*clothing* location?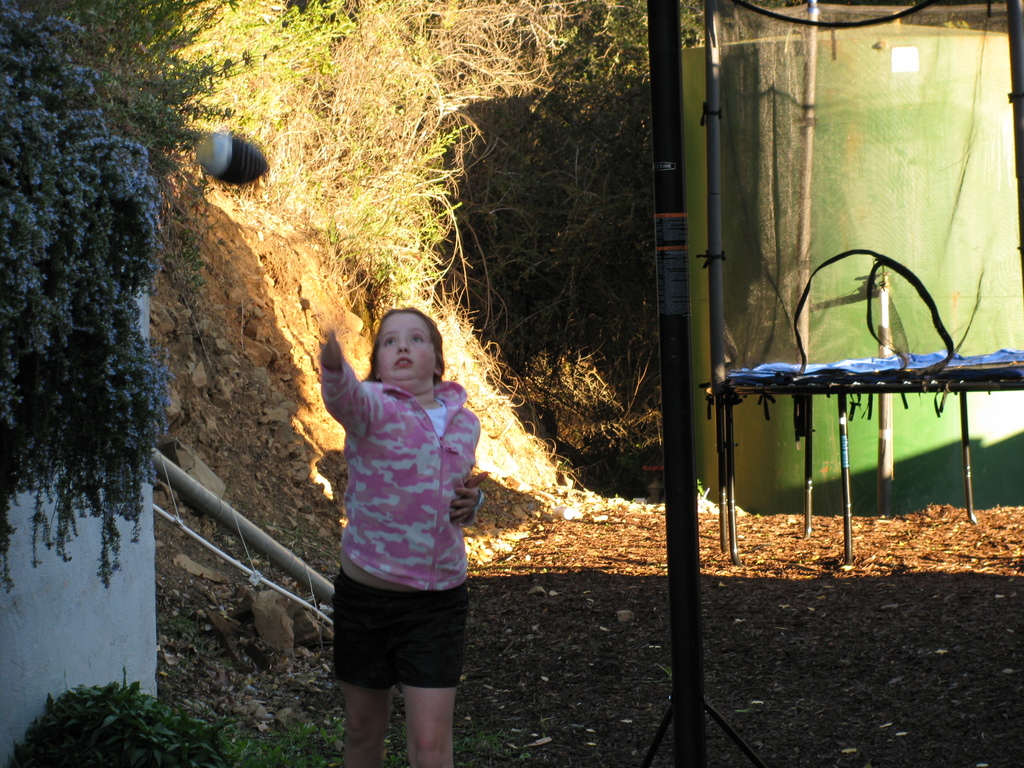
bbox(306, 340, 484, 692)
